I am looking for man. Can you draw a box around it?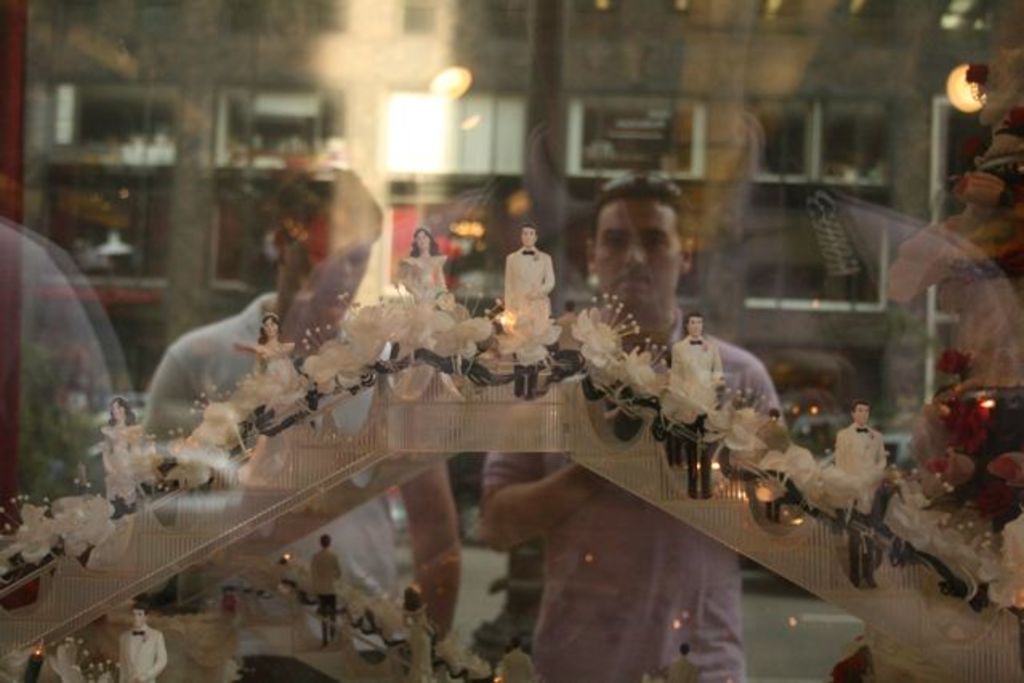
Sure, the bounding box is (478, 168, 796, 681).
